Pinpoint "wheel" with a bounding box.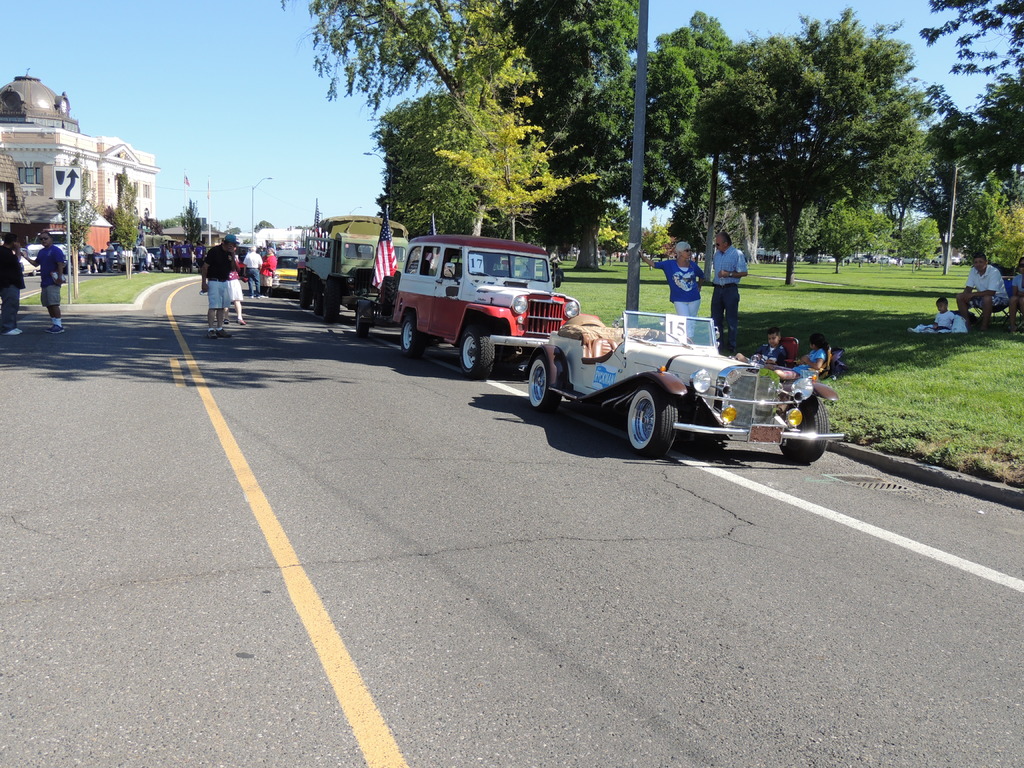
<bbox>459, 325, 499, 382</bbox>.
